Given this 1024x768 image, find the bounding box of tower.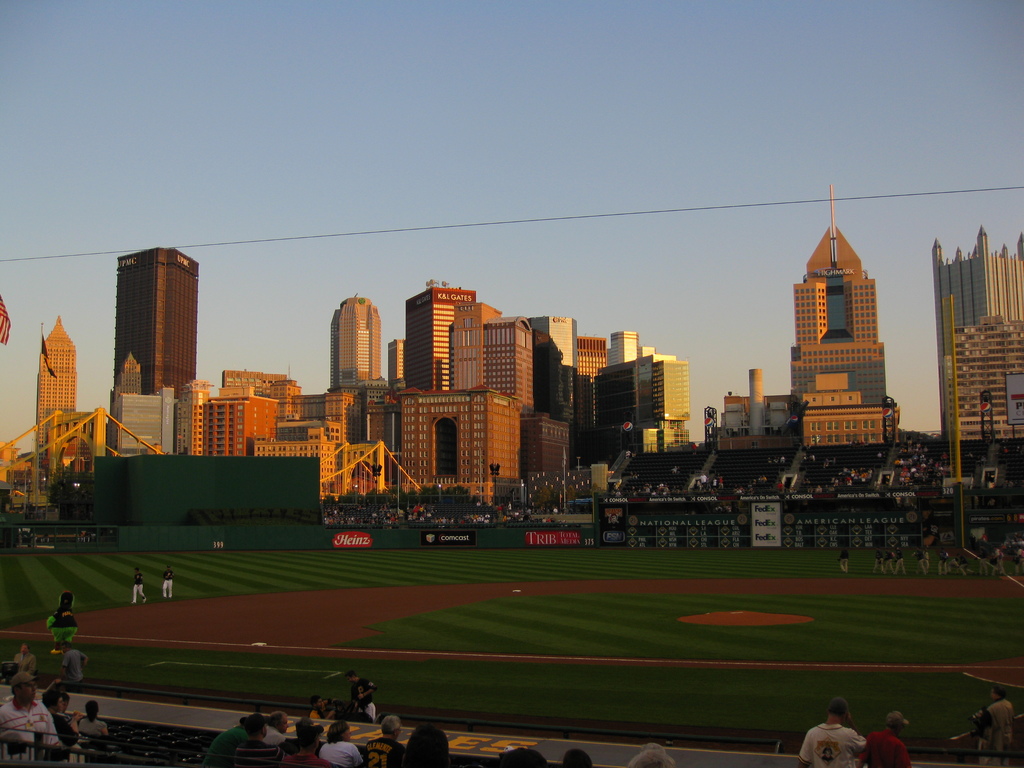
select_region(793, 220, 907, 438).
